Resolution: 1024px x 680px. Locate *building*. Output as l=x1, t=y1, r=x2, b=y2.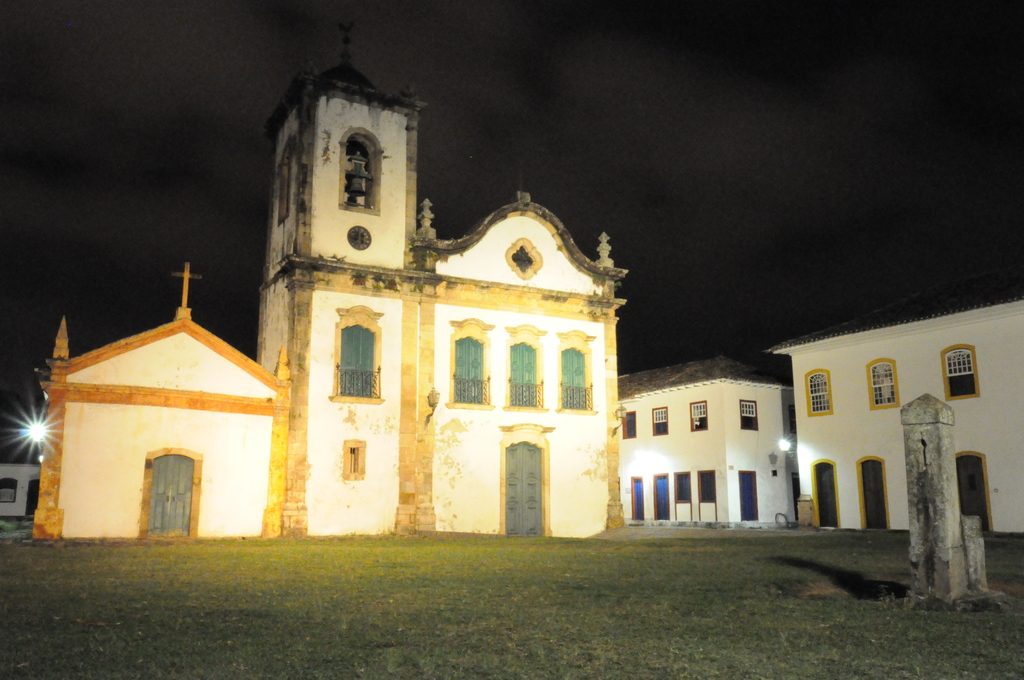
l=22, t=0, r=628, b=538.
